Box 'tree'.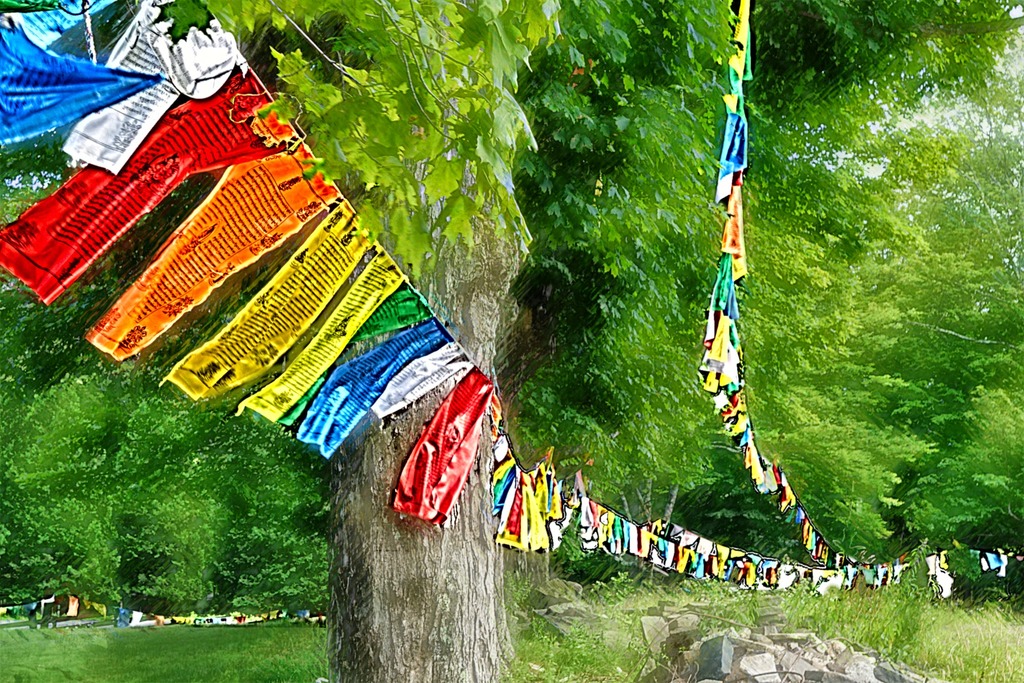
178 0 563 249.
